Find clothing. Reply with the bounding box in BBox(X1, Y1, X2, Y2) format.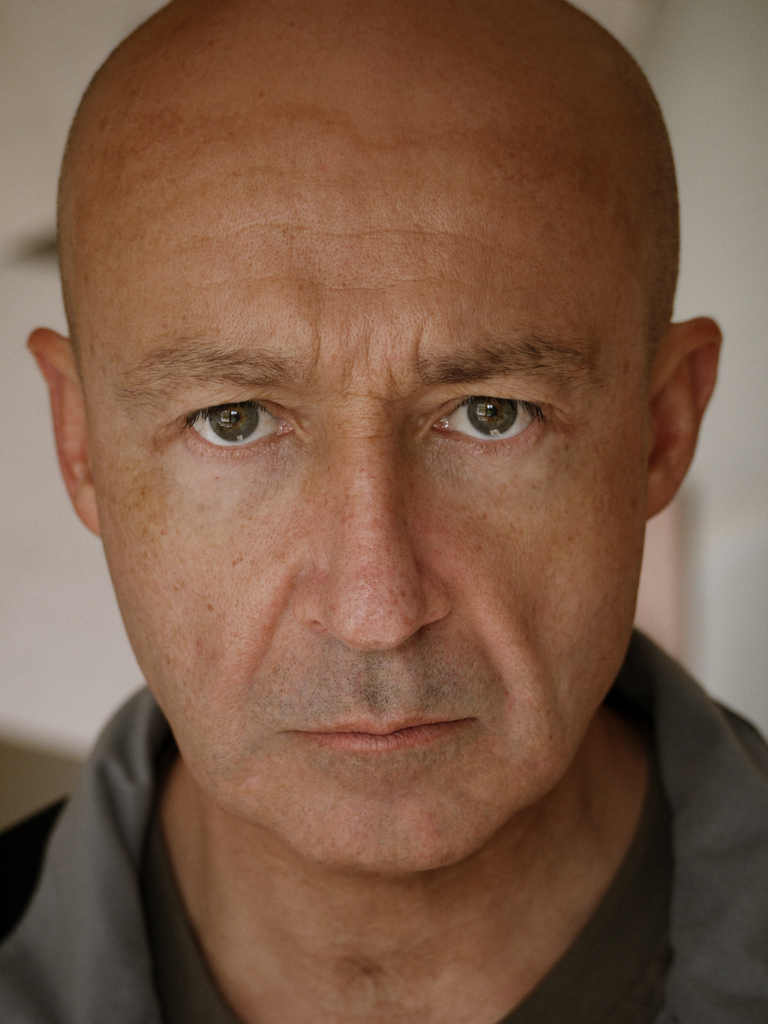
BBox(0, 618, 767, 1023).
